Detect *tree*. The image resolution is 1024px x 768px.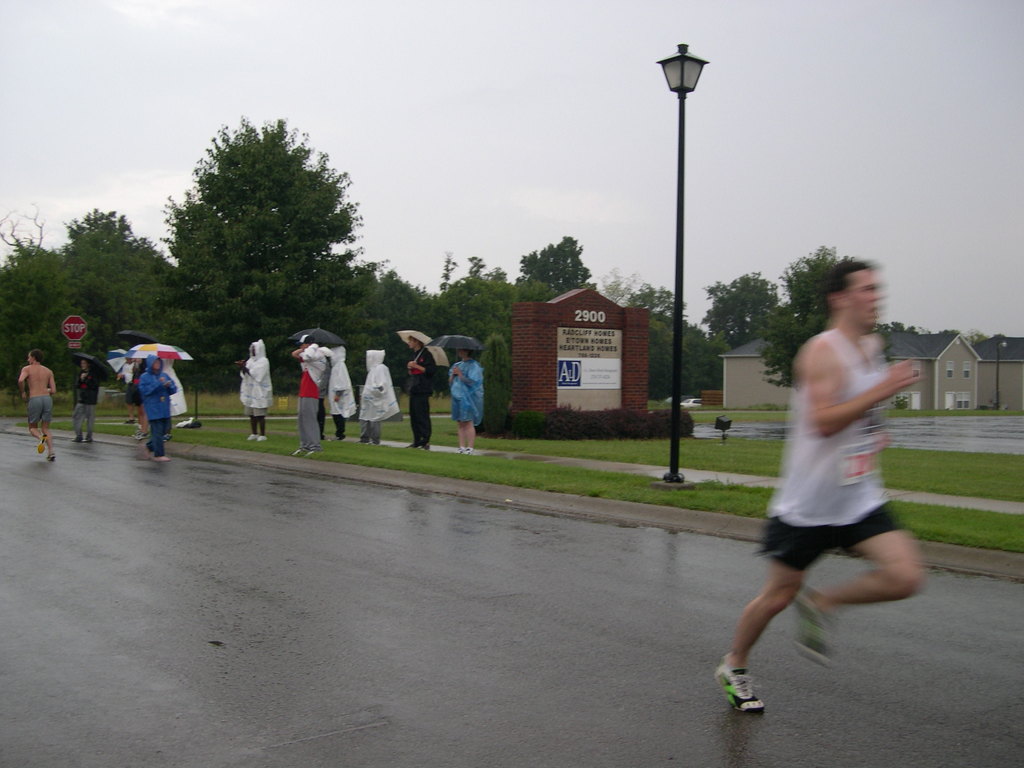
x1=767 y1=239 x2=847 y2=386.
